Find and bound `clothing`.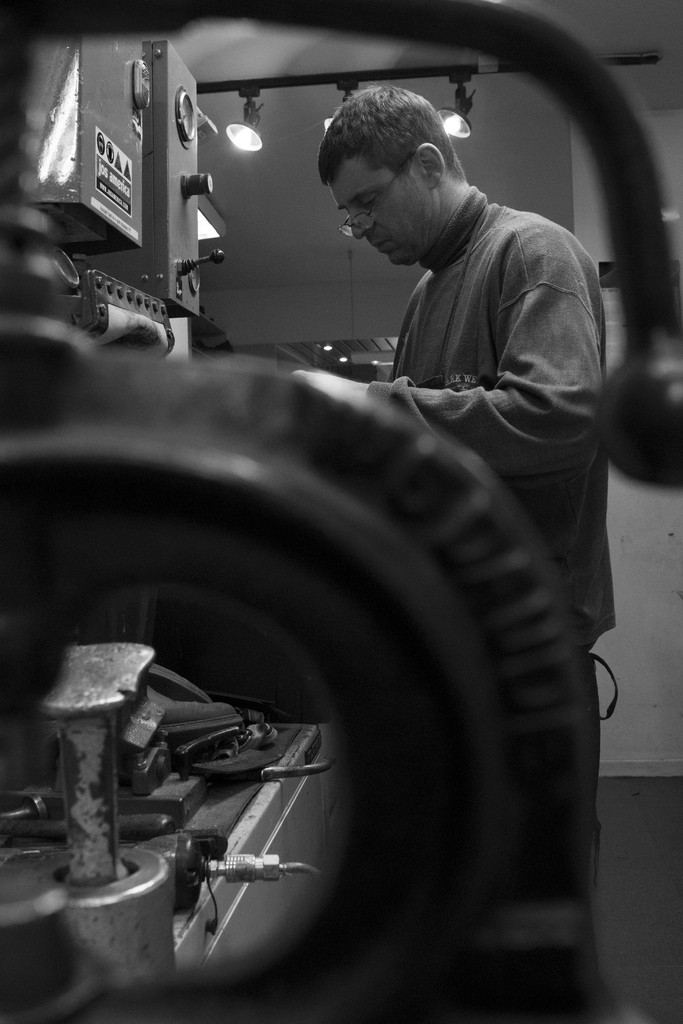
Bound: (365, 181, 619, 897).
